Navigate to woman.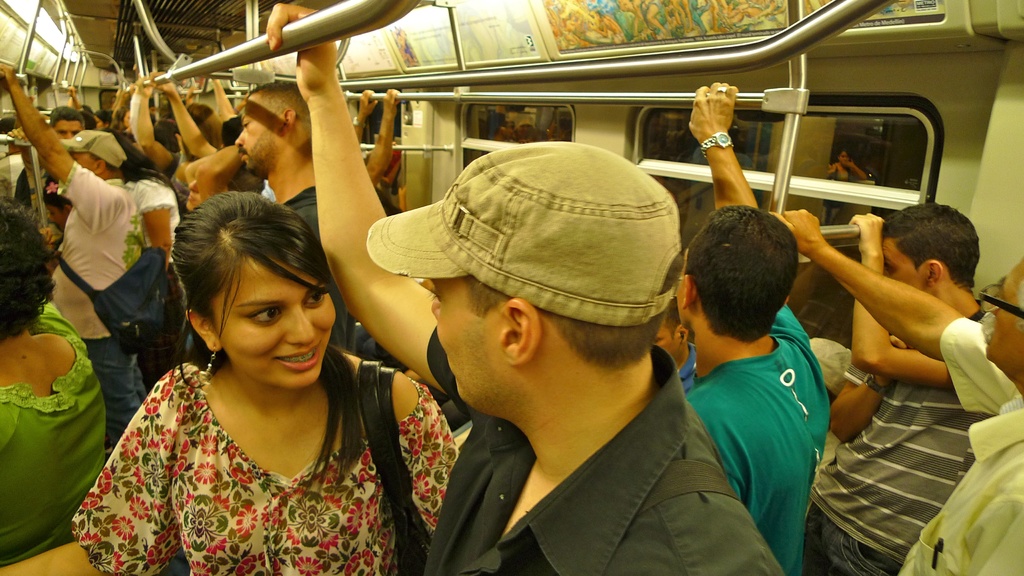
Navigation target: select_region(1, 188, 456, 575).
